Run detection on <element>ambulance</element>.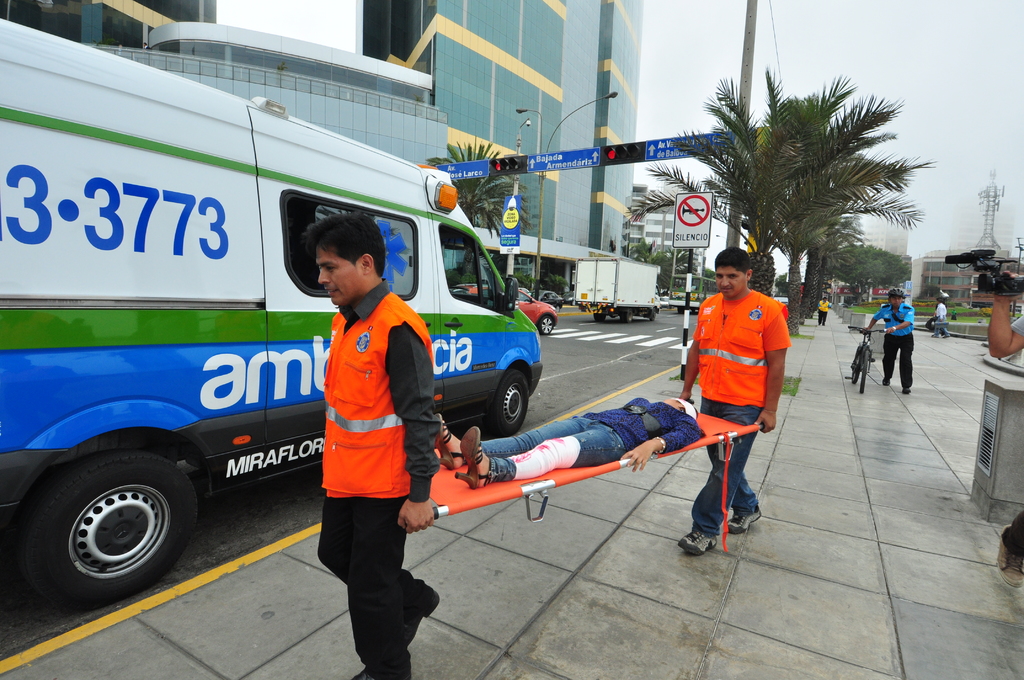
Result: 0 16 547 606.
